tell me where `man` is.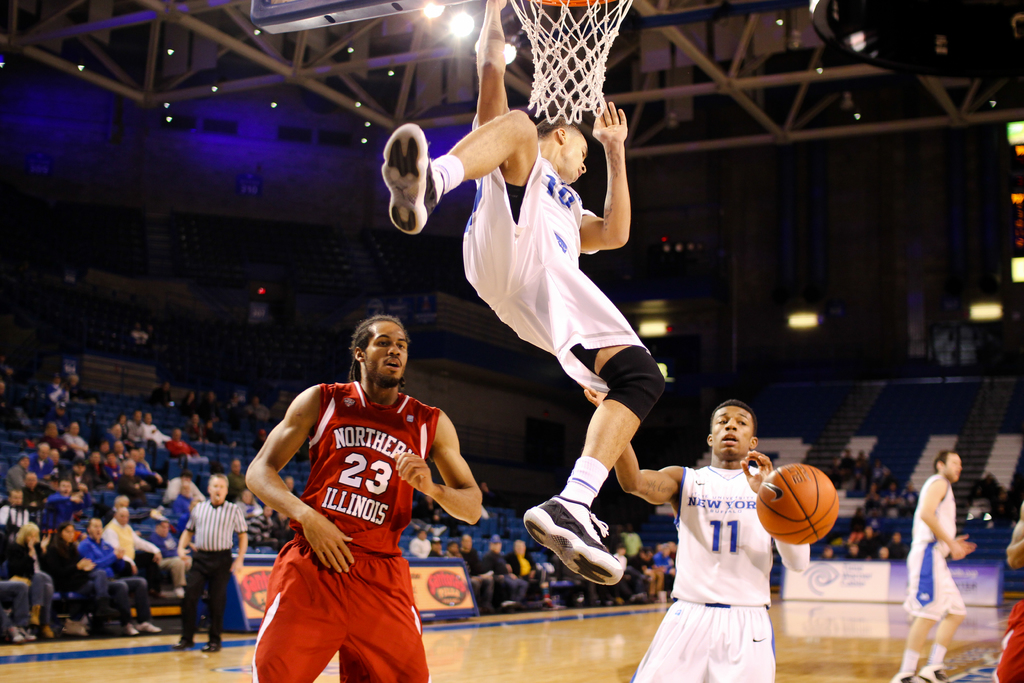
`man` is at 105/464/150/500.
